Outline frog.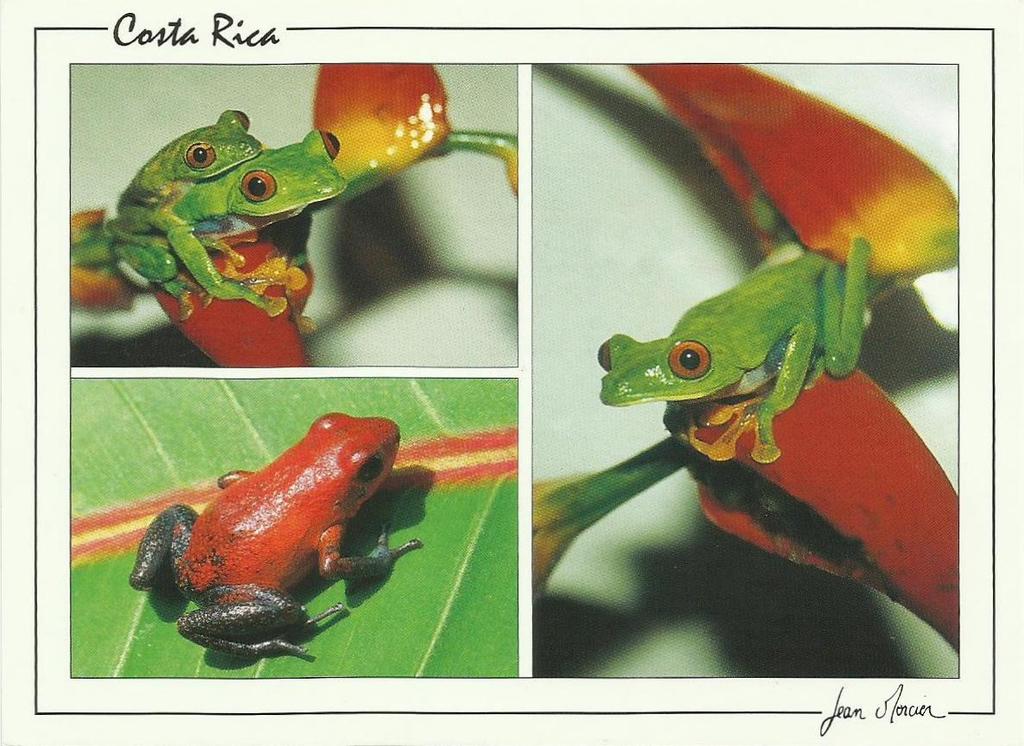
Outline: x1=121, y1=404, x2=424, y2=657.
